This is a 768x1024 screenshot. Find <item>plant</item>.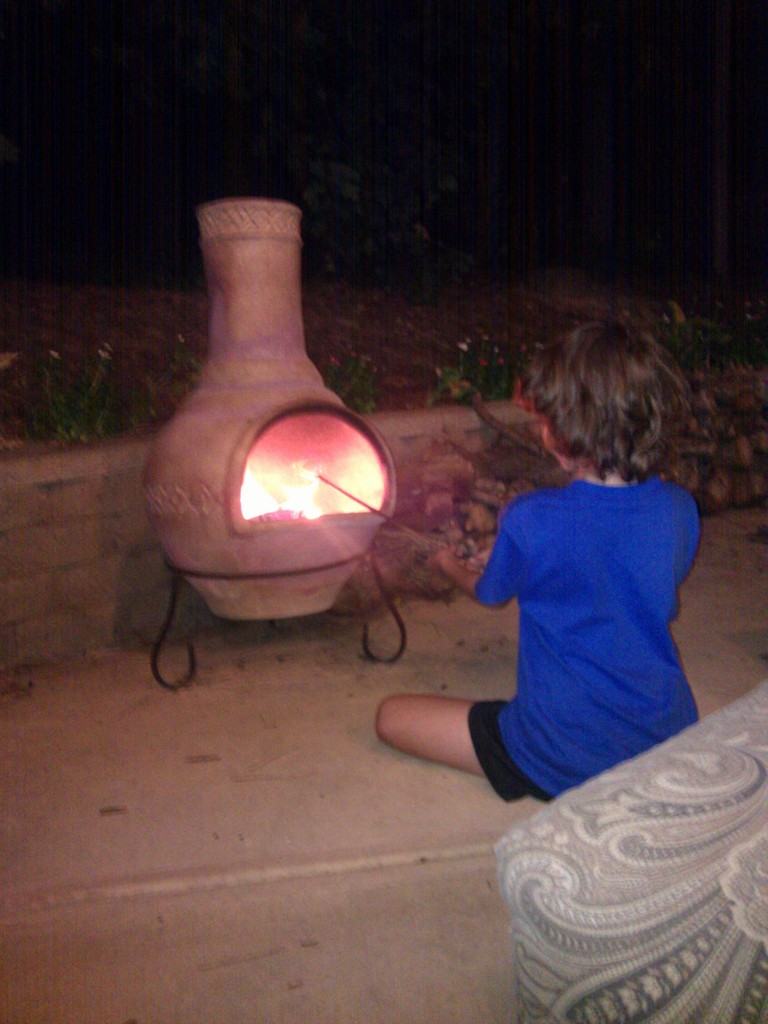
Bounding box: box=[447, 314, 549, 389].
